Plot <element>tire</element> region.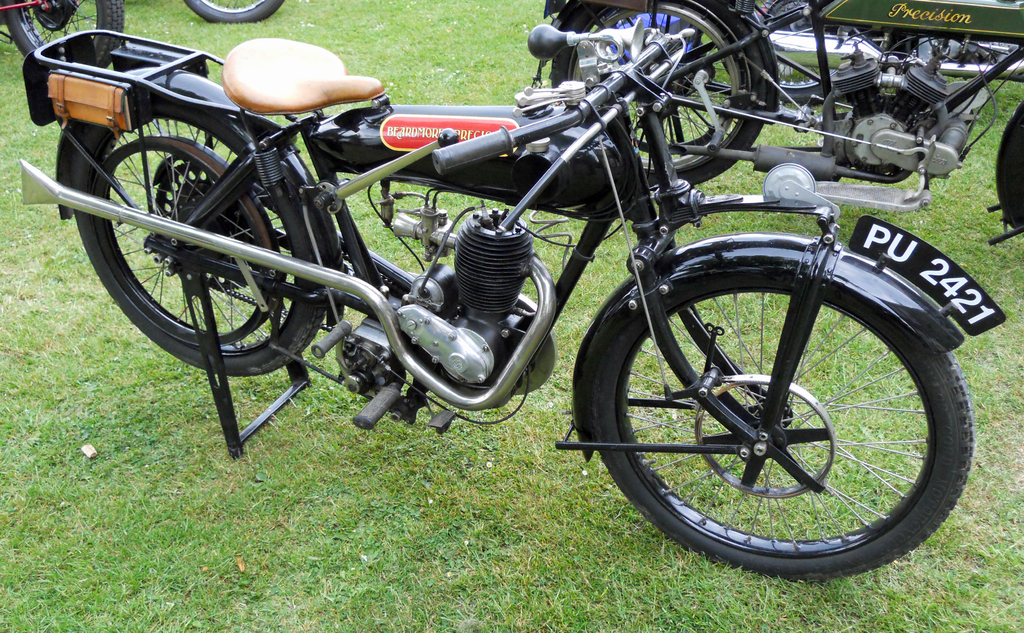
Plotted at 593,276,978,581.
